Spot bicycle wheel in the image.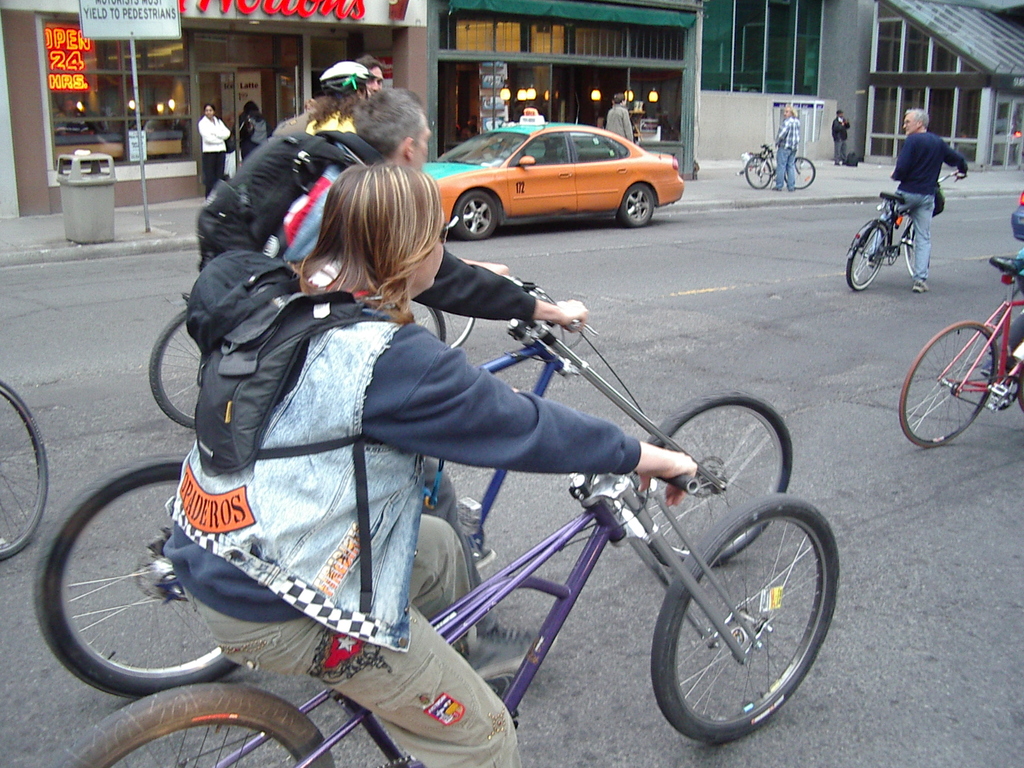
bicycle wheel found at x1=40, y1=688, x2=334, y2=767.
